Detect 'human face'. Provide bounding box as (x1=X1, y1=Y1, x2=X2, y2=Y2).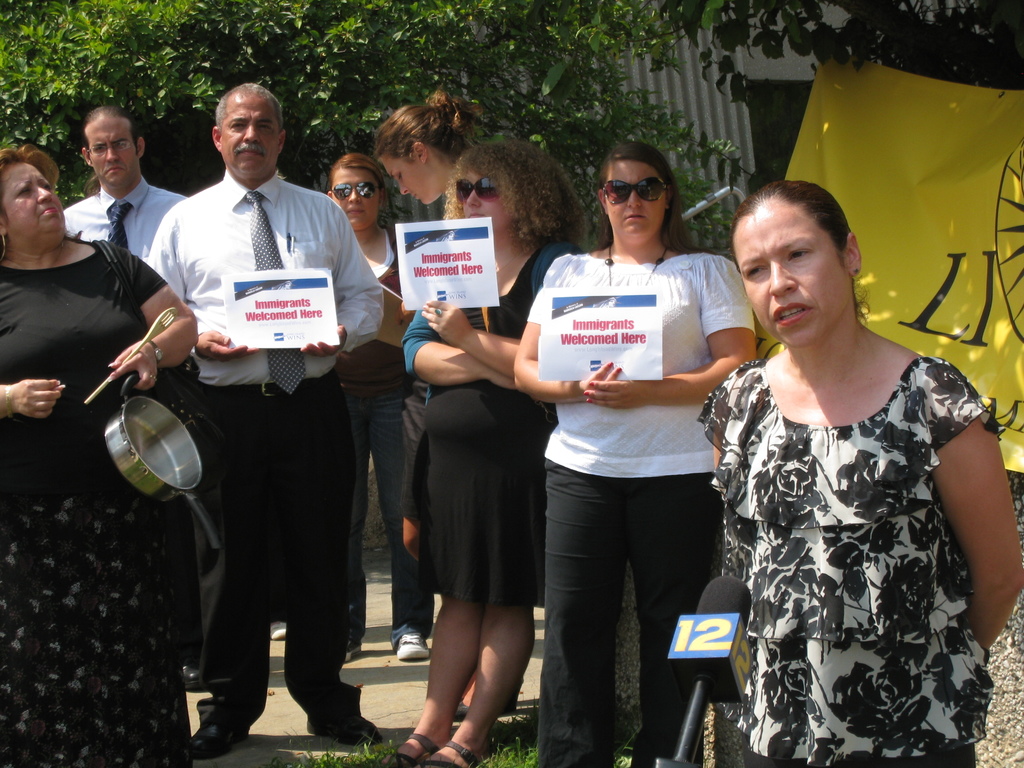
(x1=90, y1=115, x2=140, y2=182).
